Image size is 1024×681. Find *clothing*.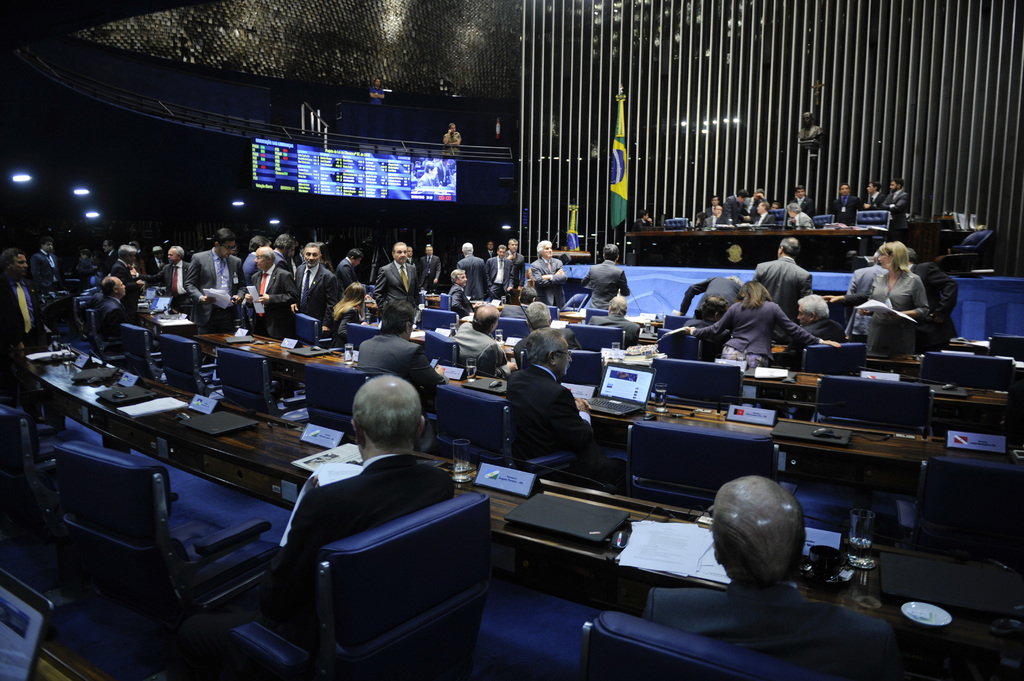
<box>678,319,720,362</box>.
